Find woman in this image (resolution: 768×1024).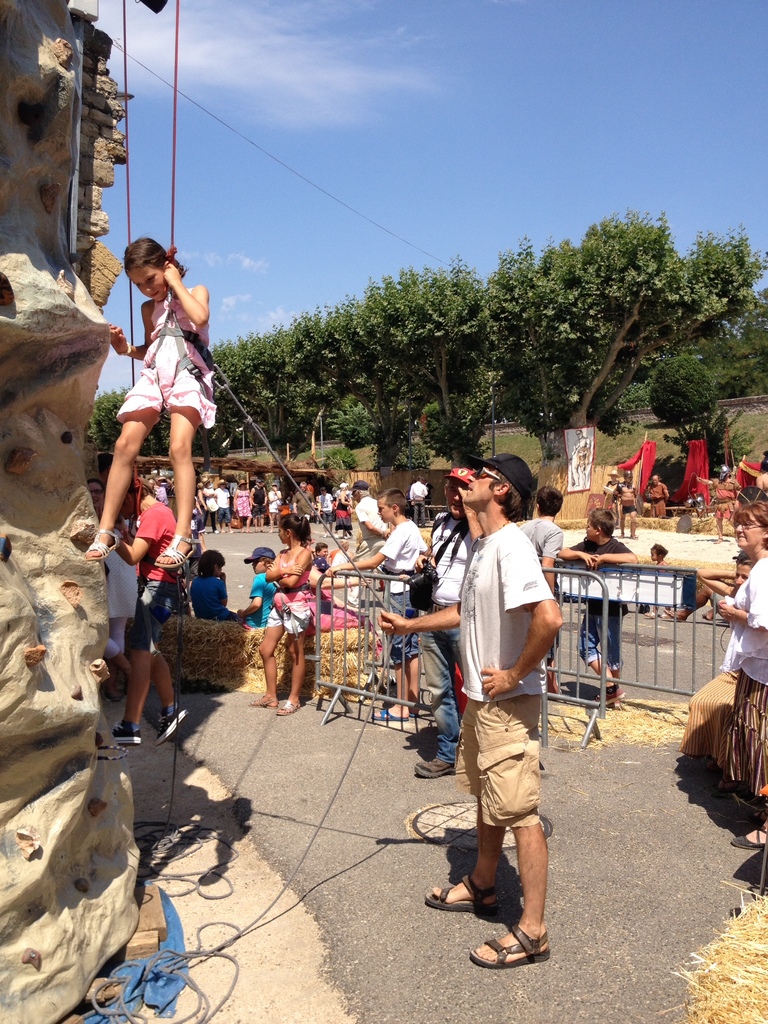
BBox(151, 479, 154, 493).
